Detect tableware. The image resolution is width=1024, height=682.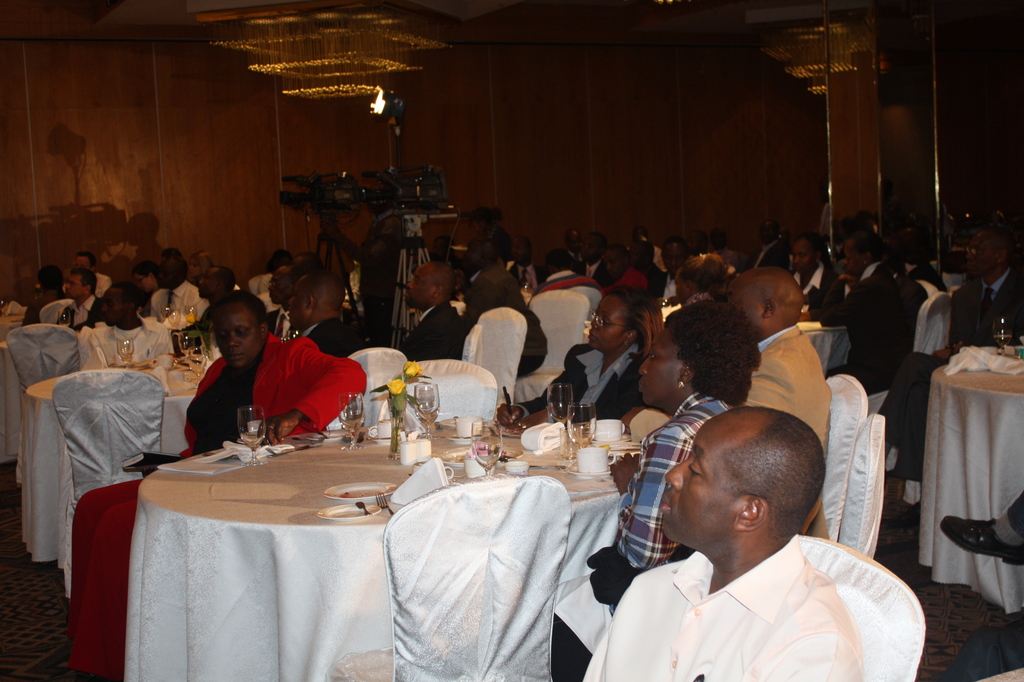
59:310:74:326.
